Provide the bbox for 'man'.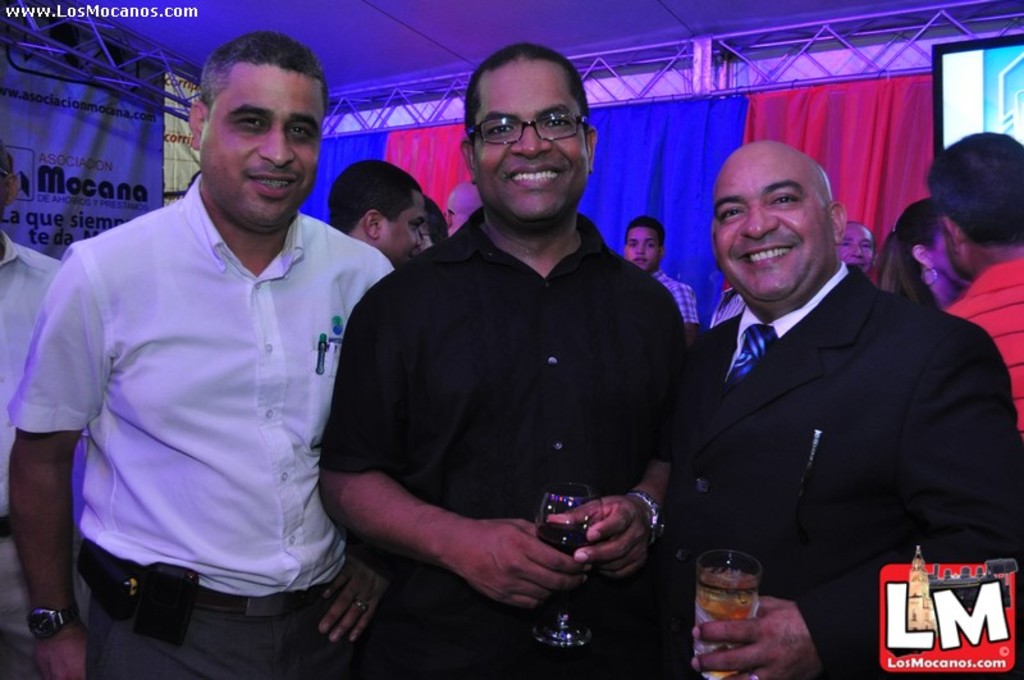
select_region(0, 146, 97, 679).
